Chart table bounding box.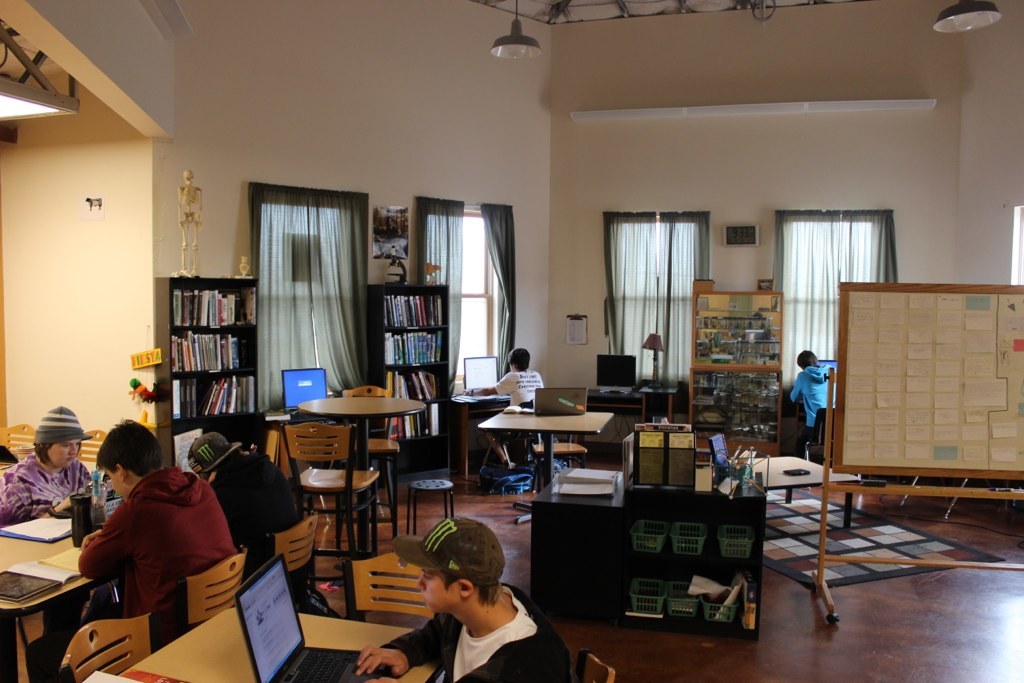
Charted: bbox=[448, 381, 514, 498].
